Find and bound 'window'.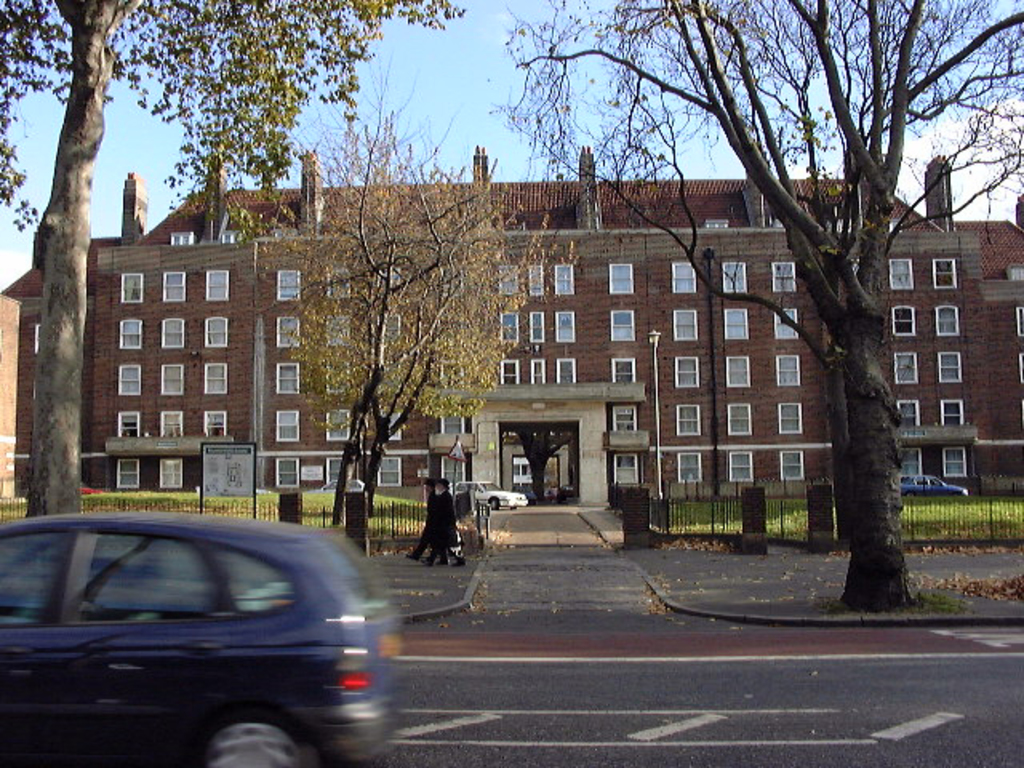
Bound: locate(722, 261, 746, 298).
